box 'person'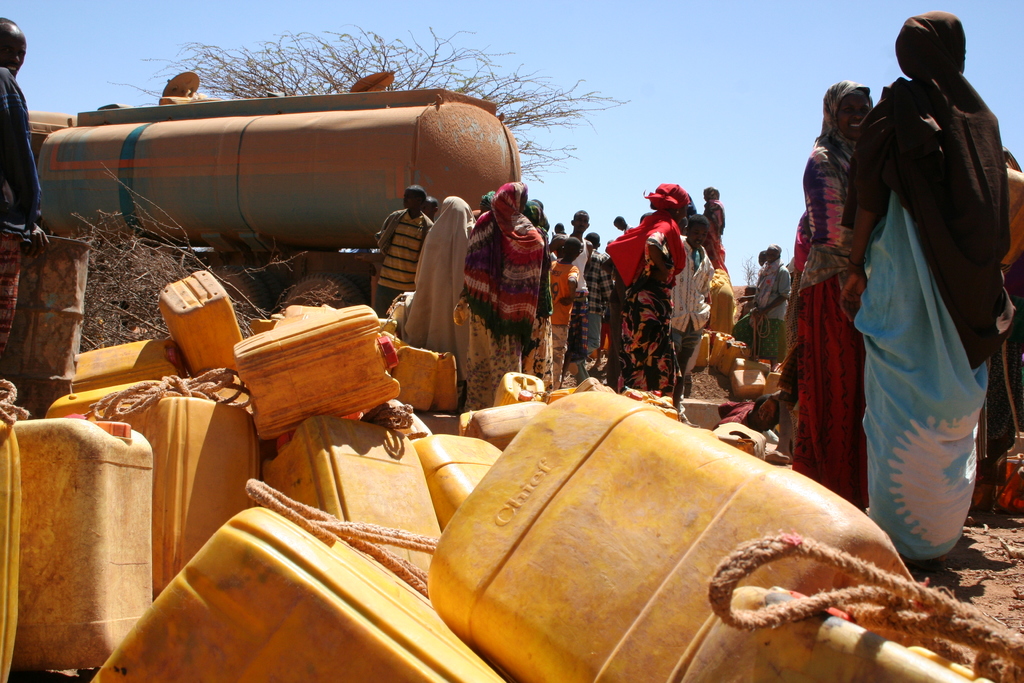
{"x1": 734, "y1": 244, "x2": 787, "y2": 364}
